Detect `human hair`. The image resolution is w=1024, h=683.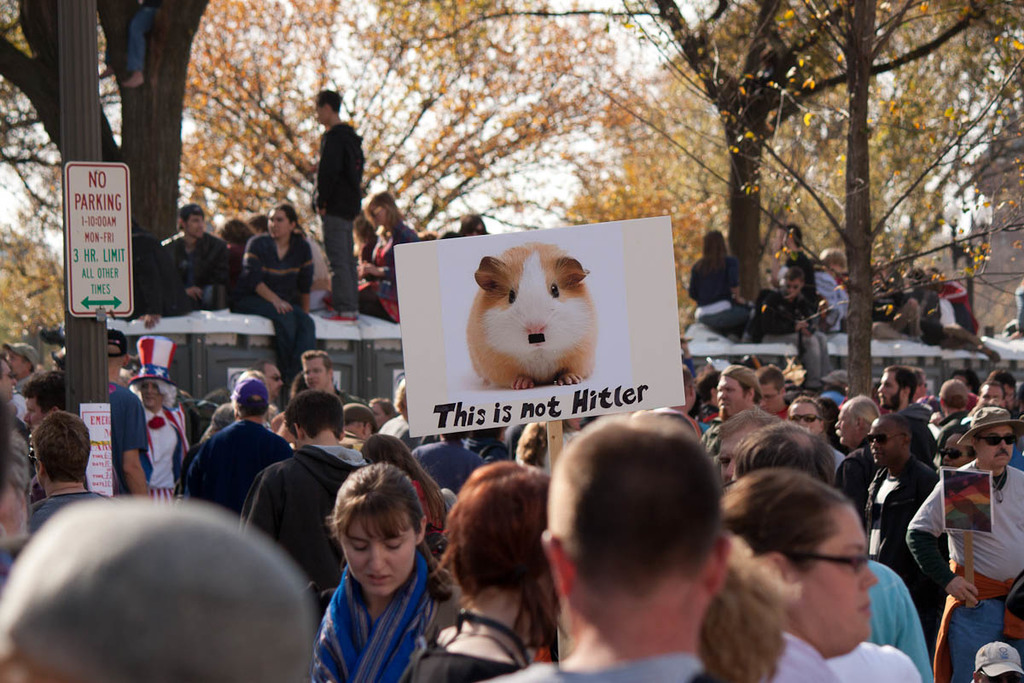
(x1=131, y1=378, x2=178, y2=412).
